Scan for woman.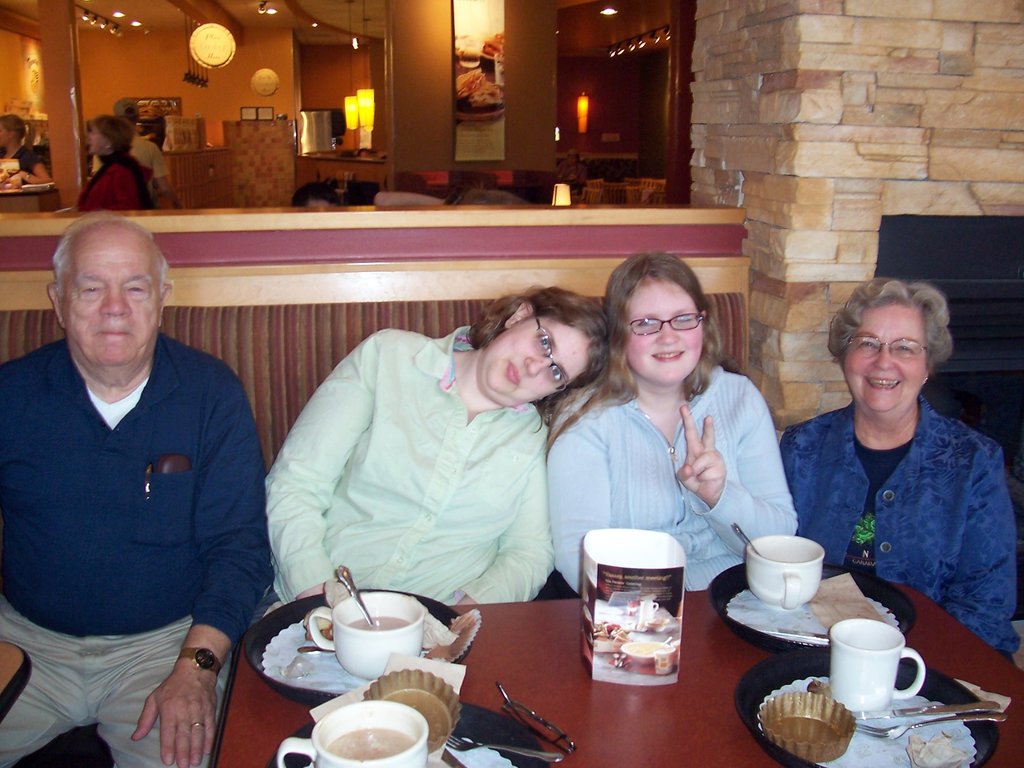
Scan result: [0,113,55,188].
